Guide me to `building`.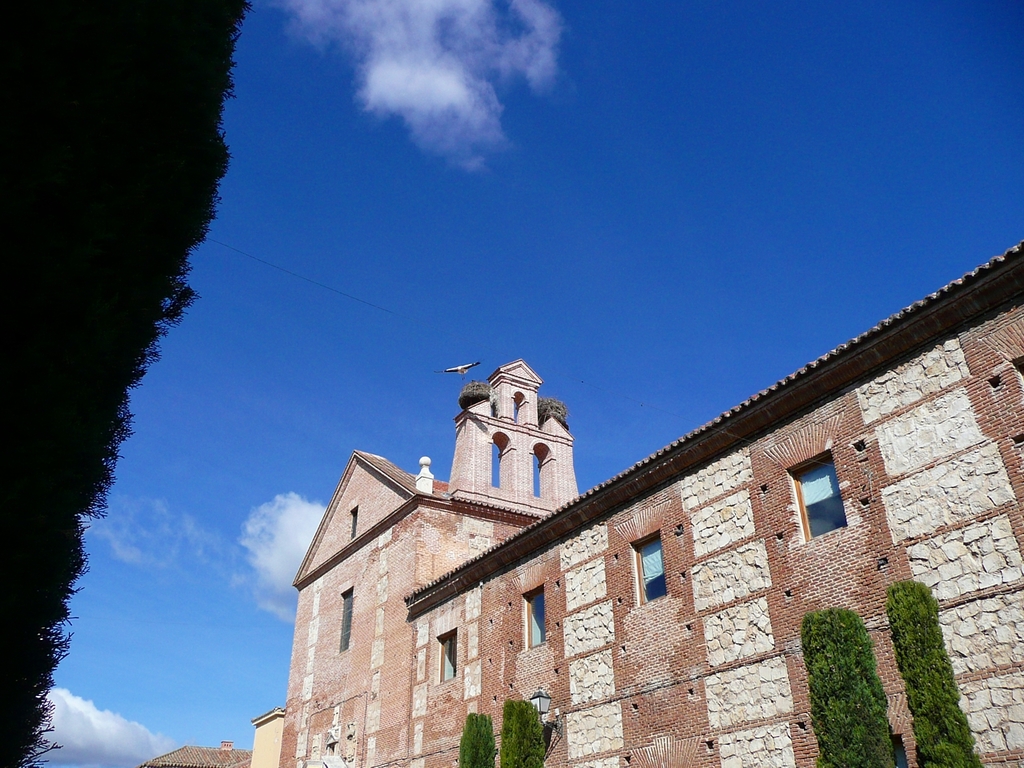
Guidance: {"left": 250, "top": 709, "right": 287, "bottom": 767}.
